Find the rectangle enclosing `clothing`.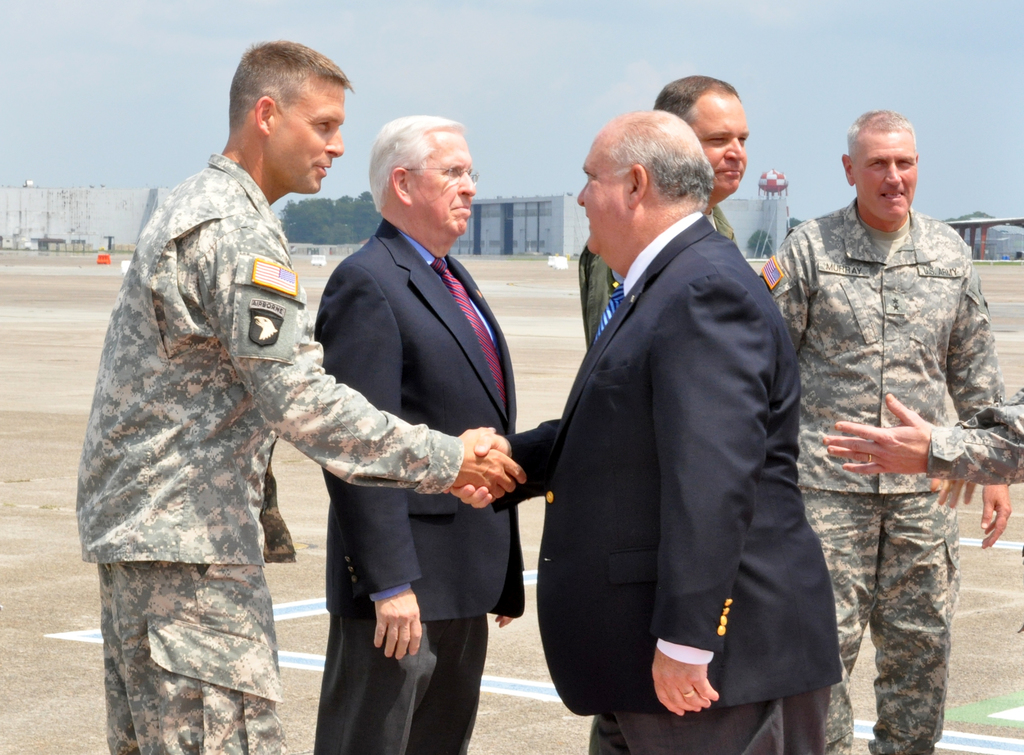
select_region(89, 158, 467, 754).
